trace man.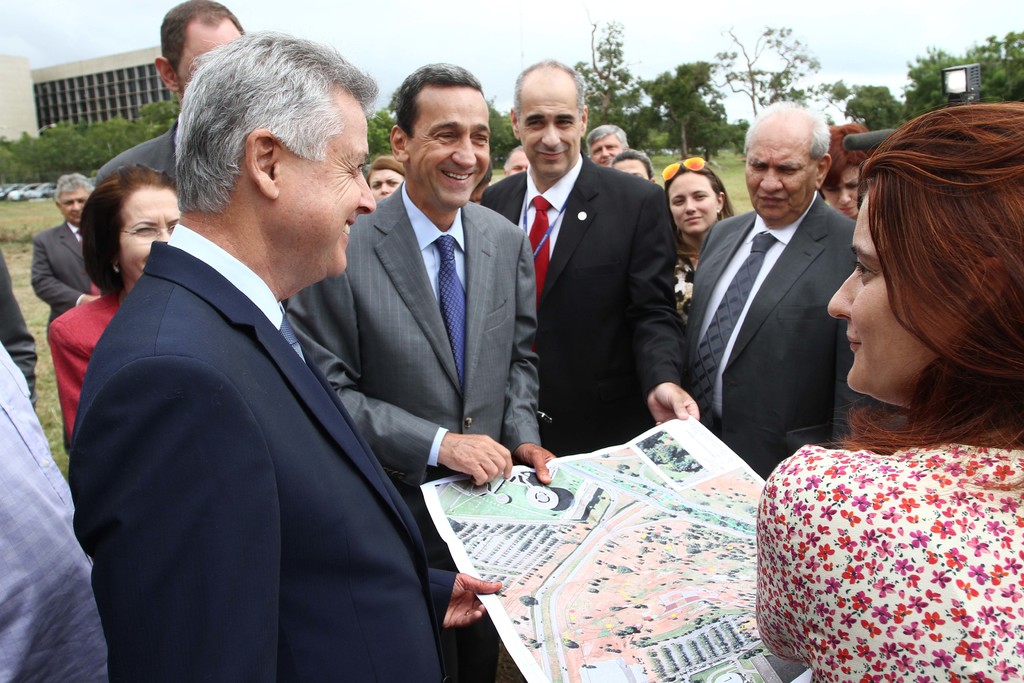
Traced to [478, 56, 701, 458].
